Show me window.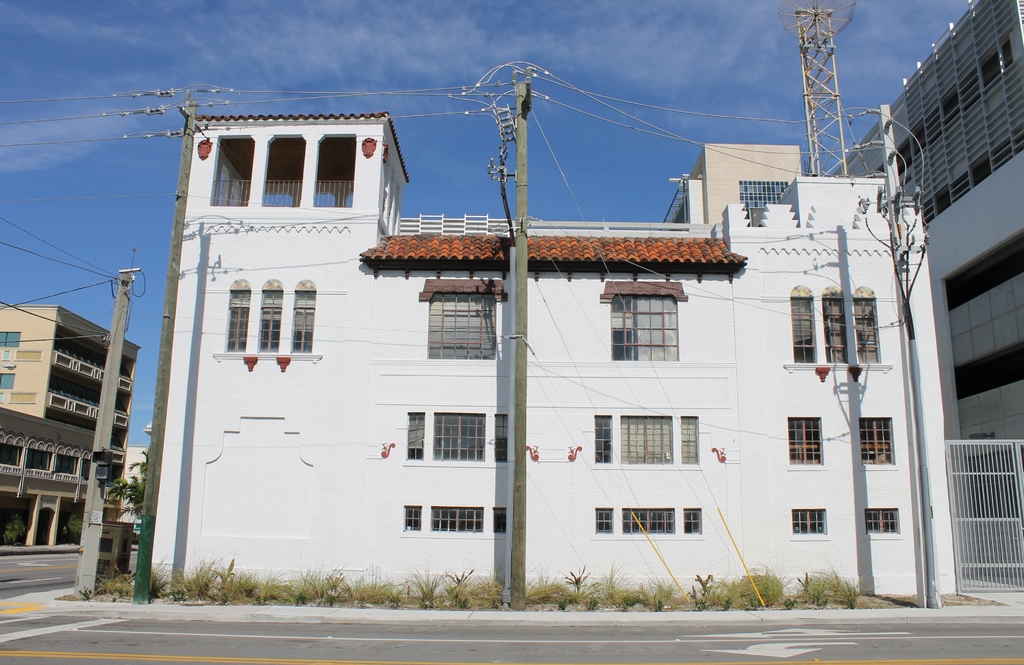
window is here: Rect(784, 502, 833, 544).
